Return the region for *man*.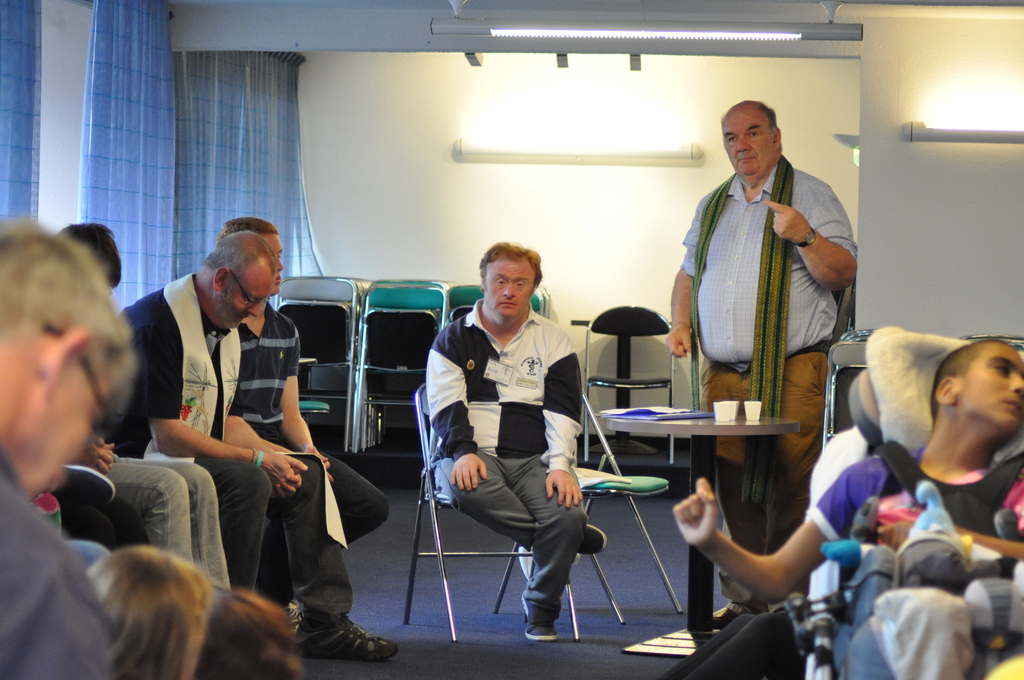
BBox(673, 101, 863, 623).
